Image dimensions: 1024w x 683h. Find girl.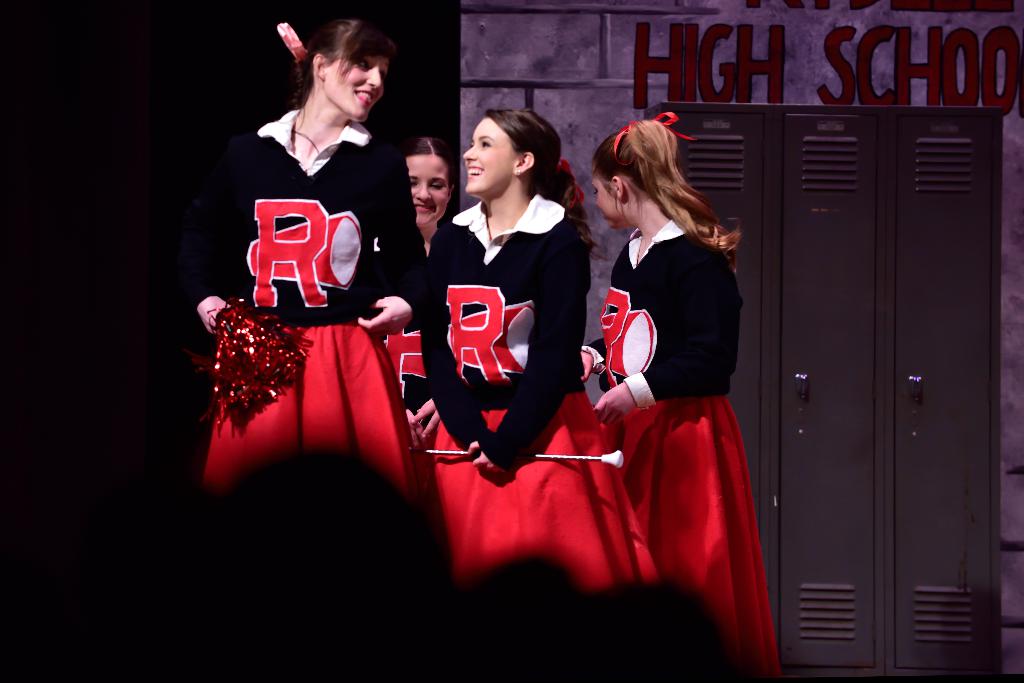
(189, 19, 447, 522).
